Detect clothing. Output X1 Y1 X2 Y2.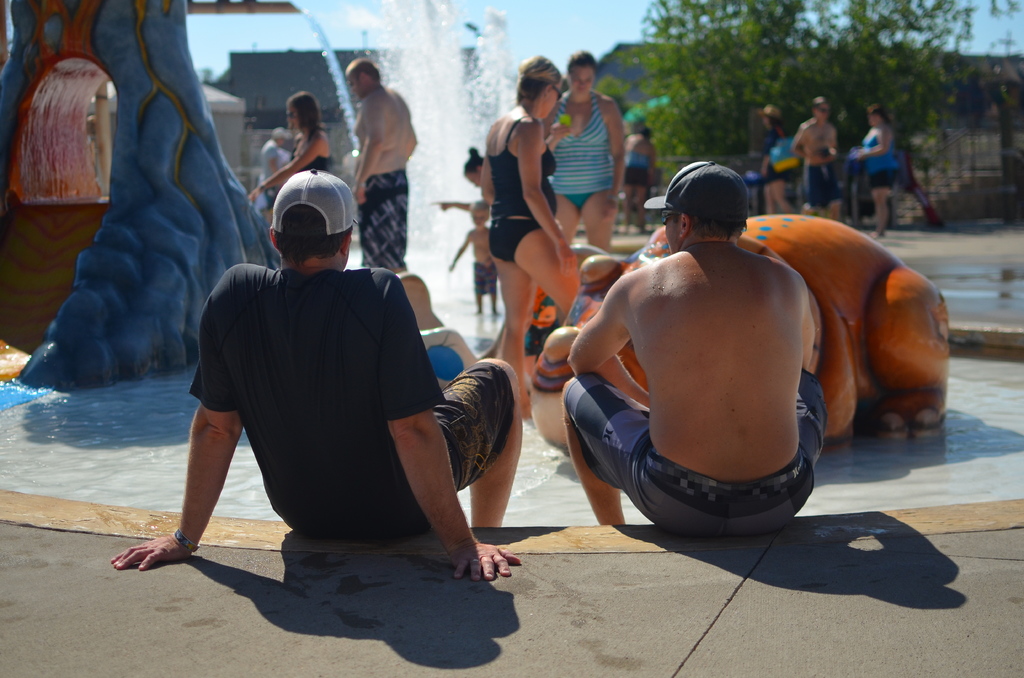
568 361 824 538.
